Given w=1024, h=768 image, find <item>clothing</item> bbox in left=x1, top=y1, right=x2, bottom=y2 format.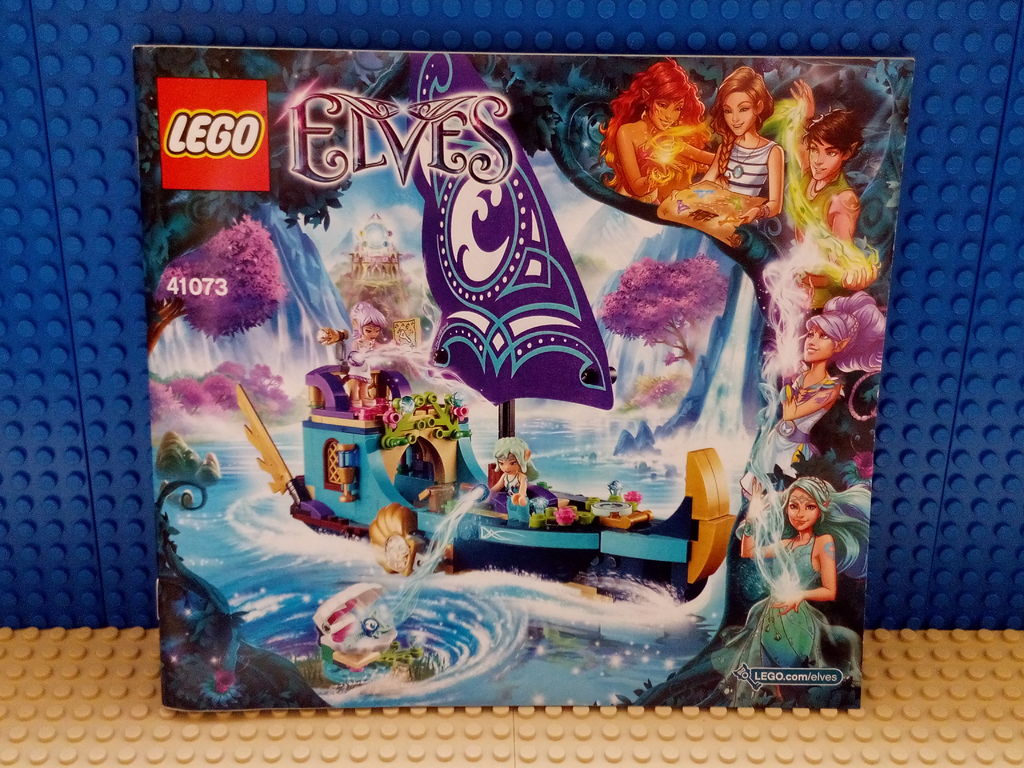
left=350, top=335, right=375, bottom=382.
